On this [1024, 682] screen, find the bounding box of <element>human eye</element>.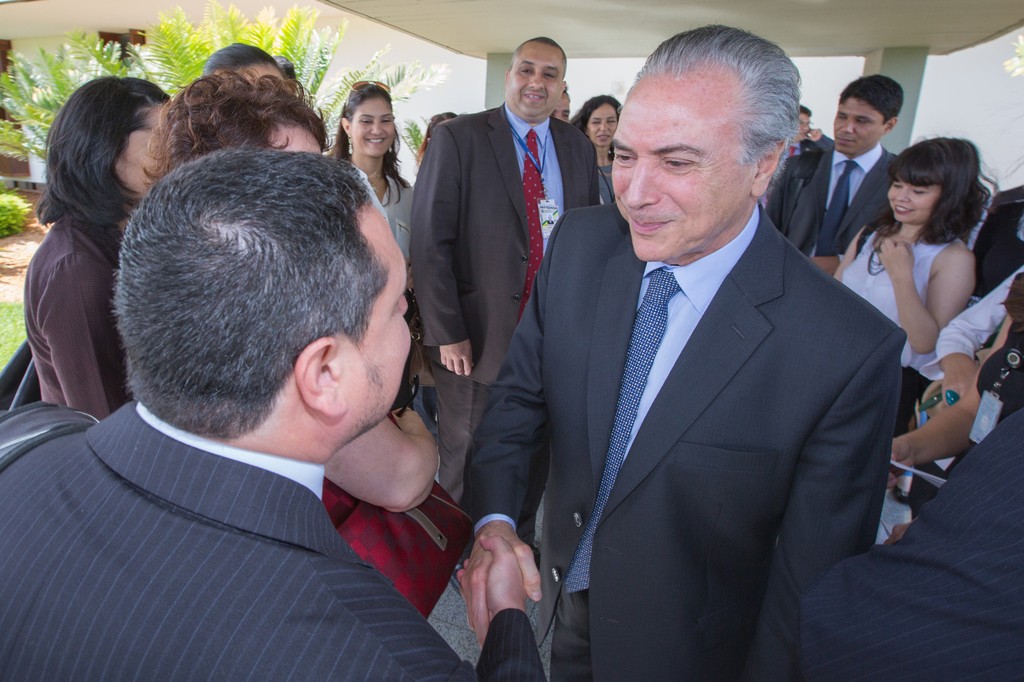
Bounding box: (x1=660, y1=154, x2=692, y2=171).
